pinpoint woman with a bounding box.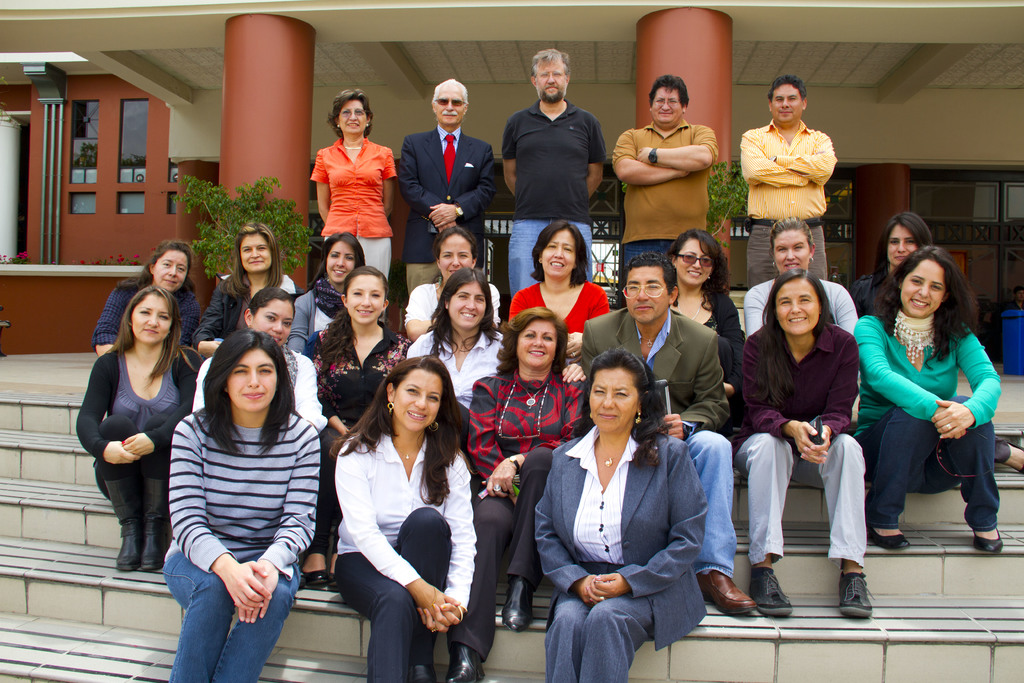
(x1=193, y1=218, x2=305, y2=363).
